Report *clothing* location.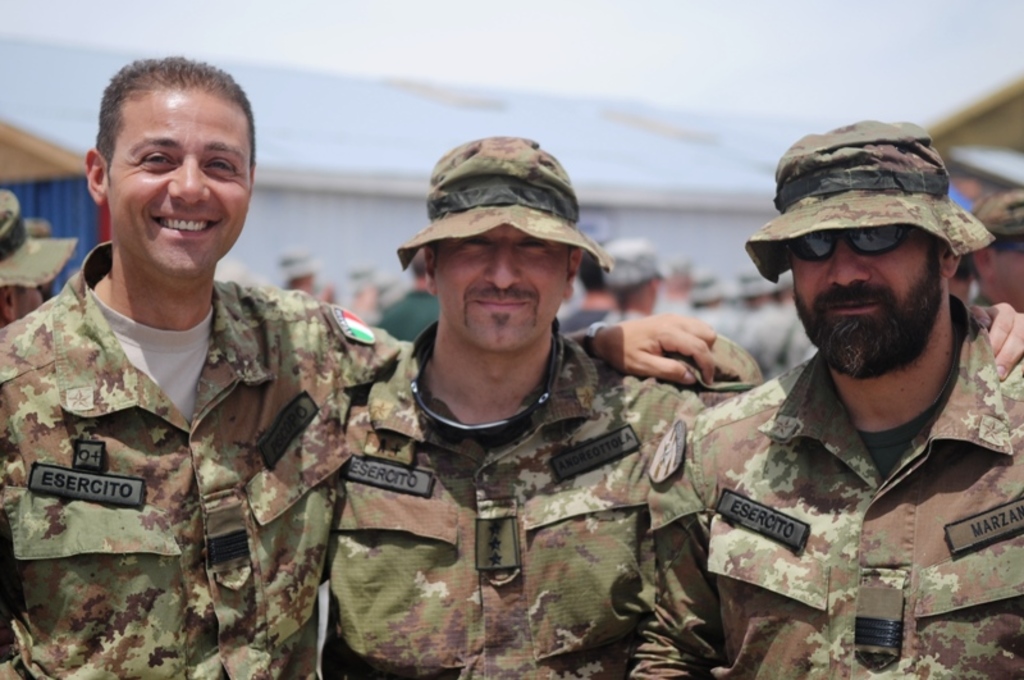
Report: <bbox>0, 247, 403, 679</bbox>.
